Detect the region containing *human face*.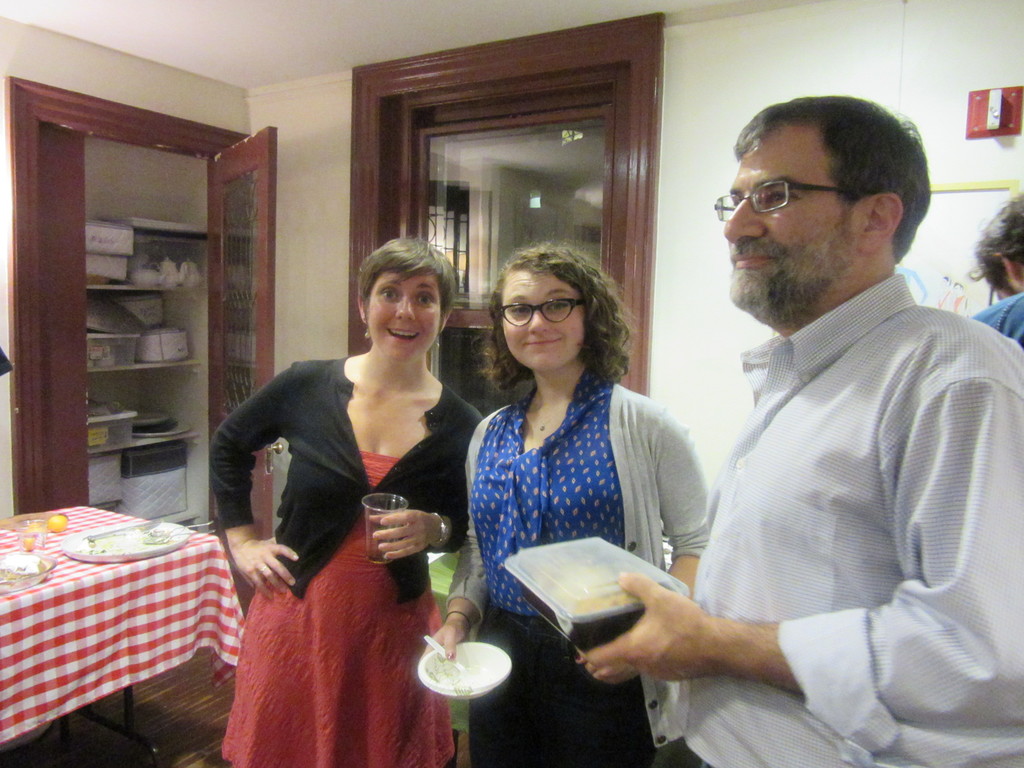
[366,266,440,366].
